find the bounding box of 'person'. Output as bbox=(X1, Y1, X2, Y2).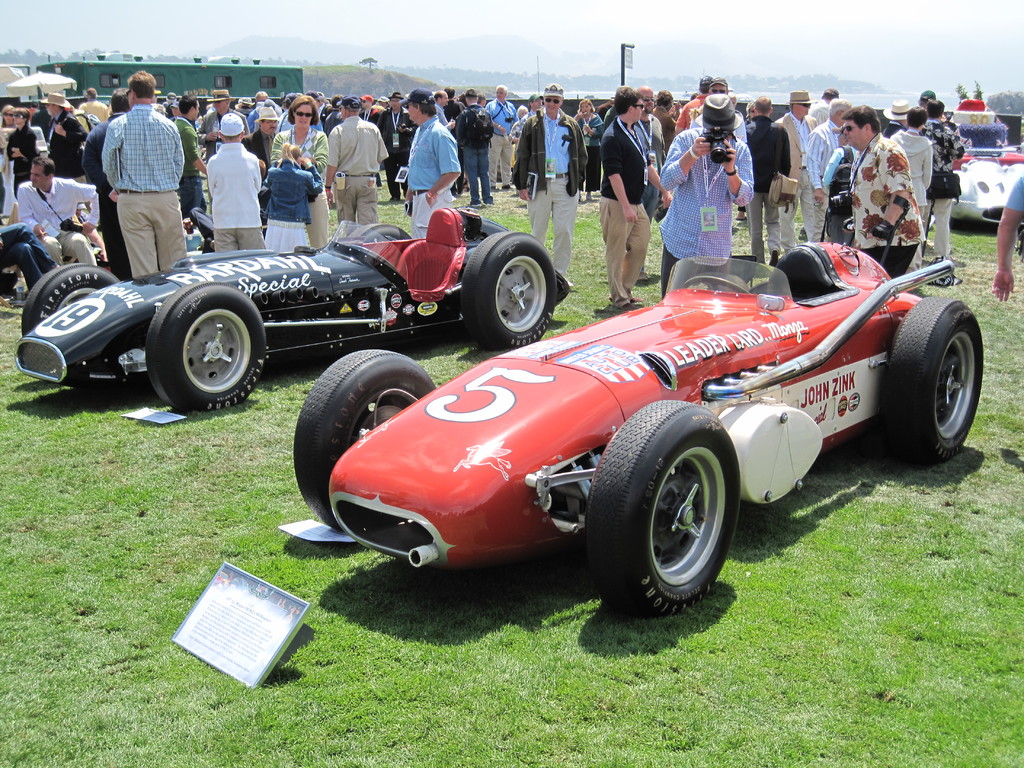
bbox=(992, 167, 1023, 307).
